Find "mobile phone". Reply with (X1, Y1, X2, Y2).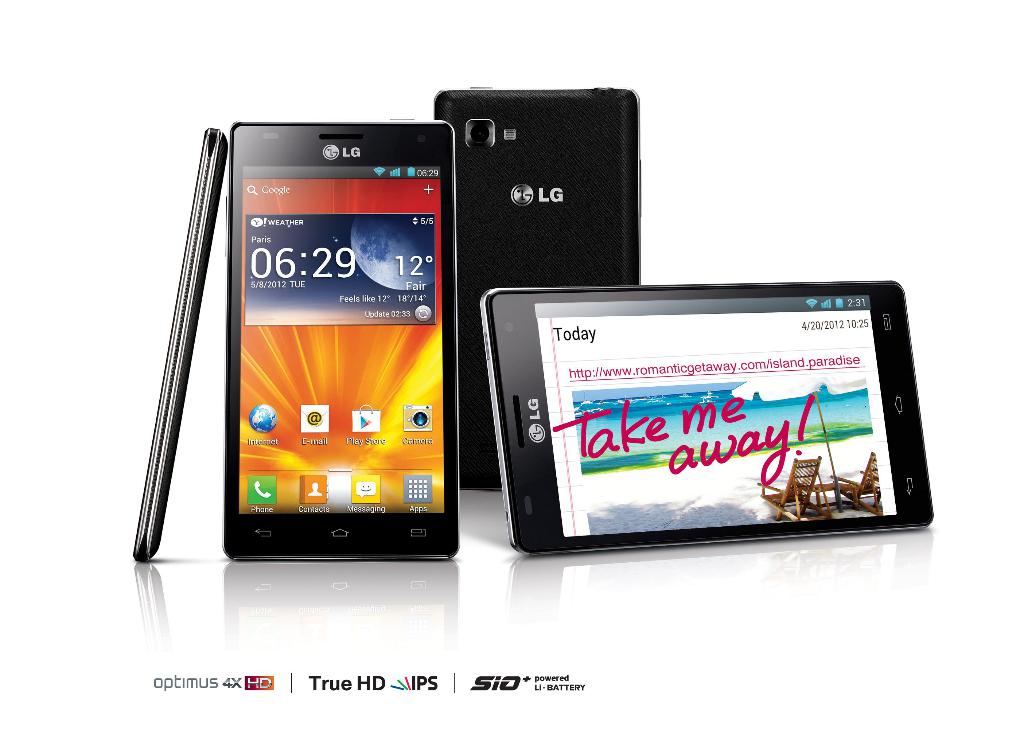
(430, 81, 643, 491).
